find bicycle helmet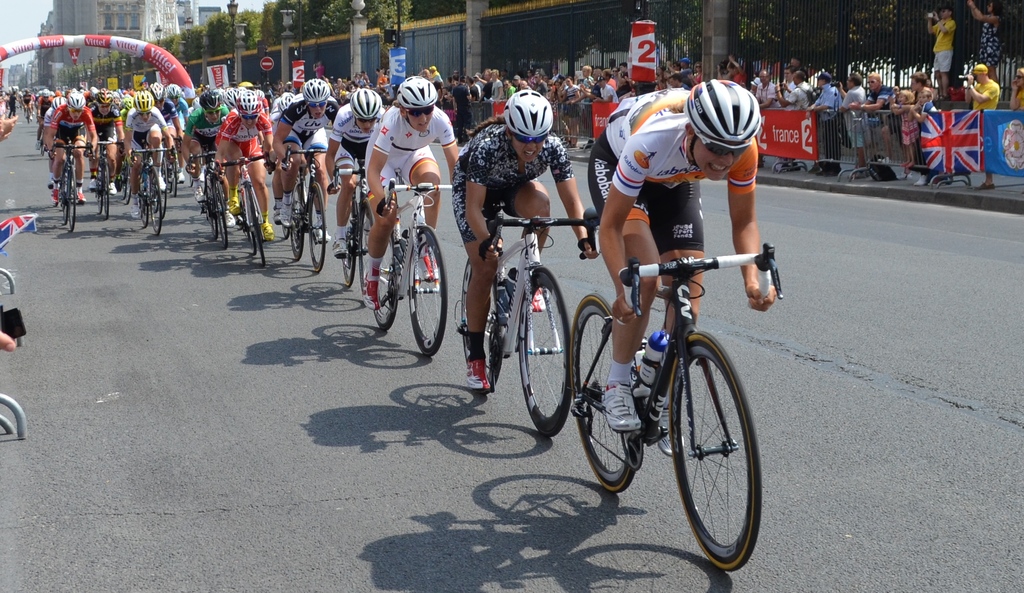
167,81,175,104
